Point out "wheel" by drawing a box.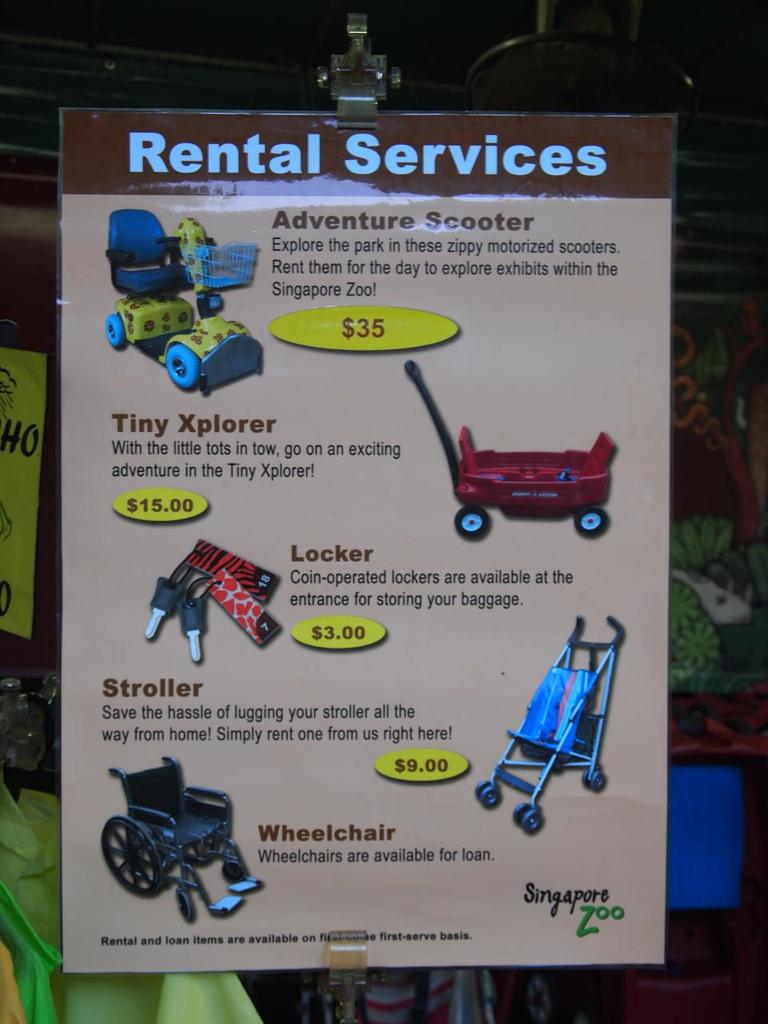
bbox(482, 786, 502, 810).
